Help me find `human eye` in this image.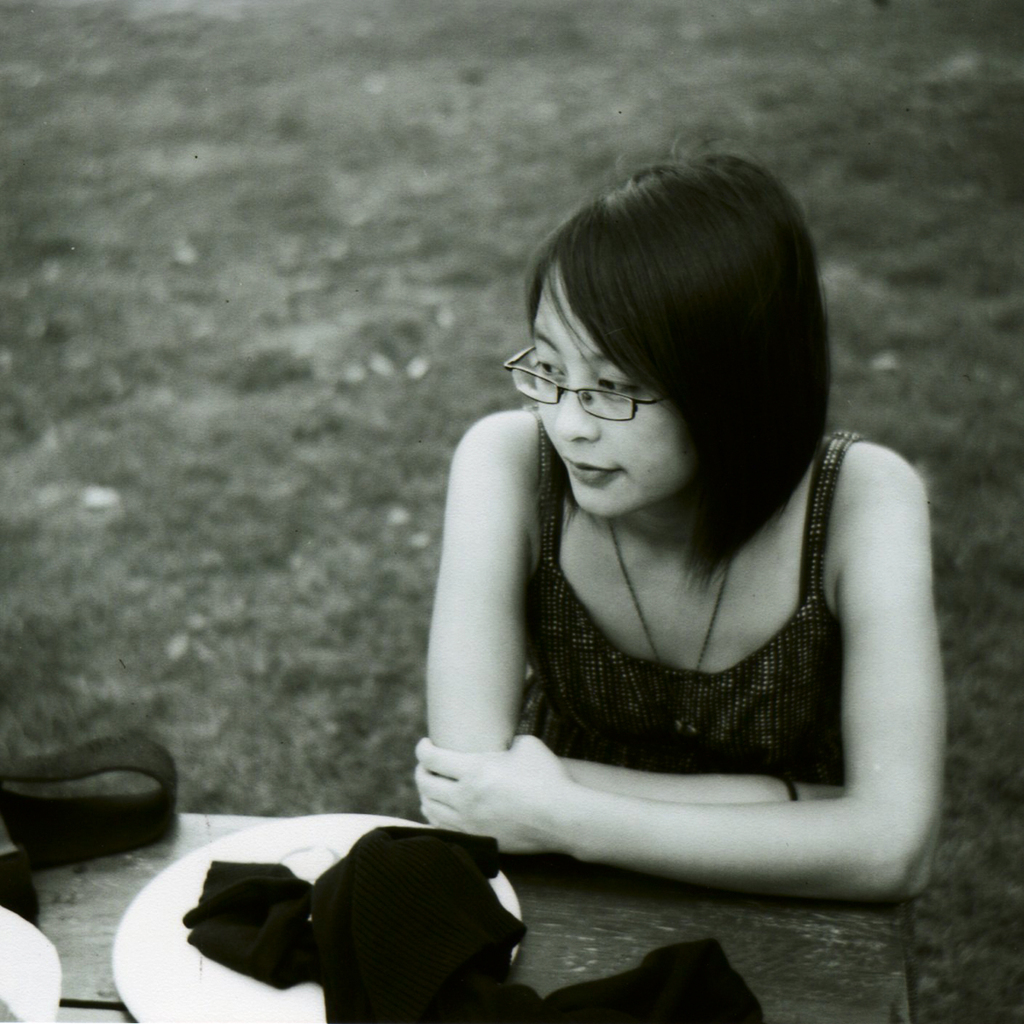
Found it: bbox=(532, 354, 562, 386).
